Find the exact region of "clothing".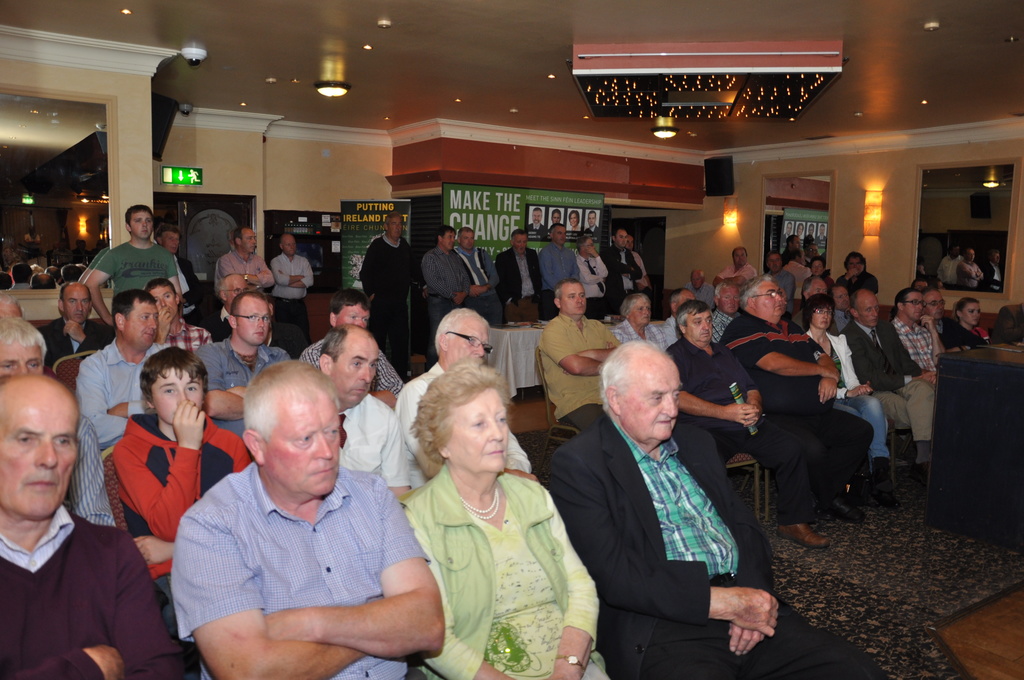
Exact region: {"left": 632, "top": 251, "right": 649, "bottom": 293}.
